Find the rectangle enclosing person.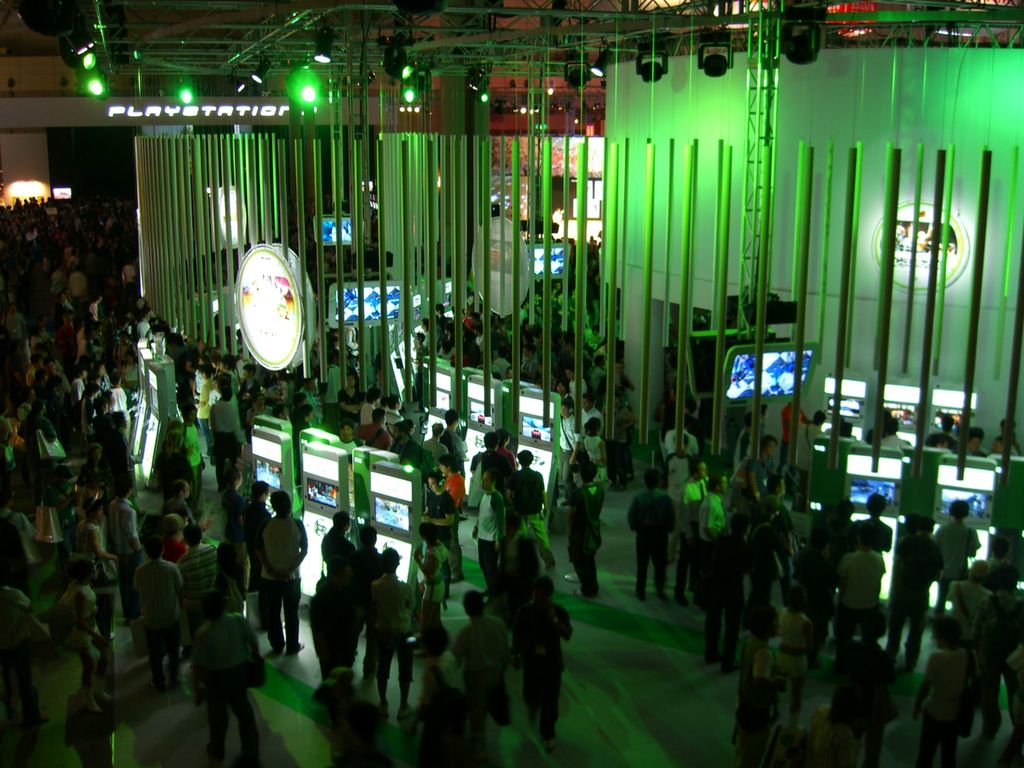
l=477, t=474, r=513, b=569.
